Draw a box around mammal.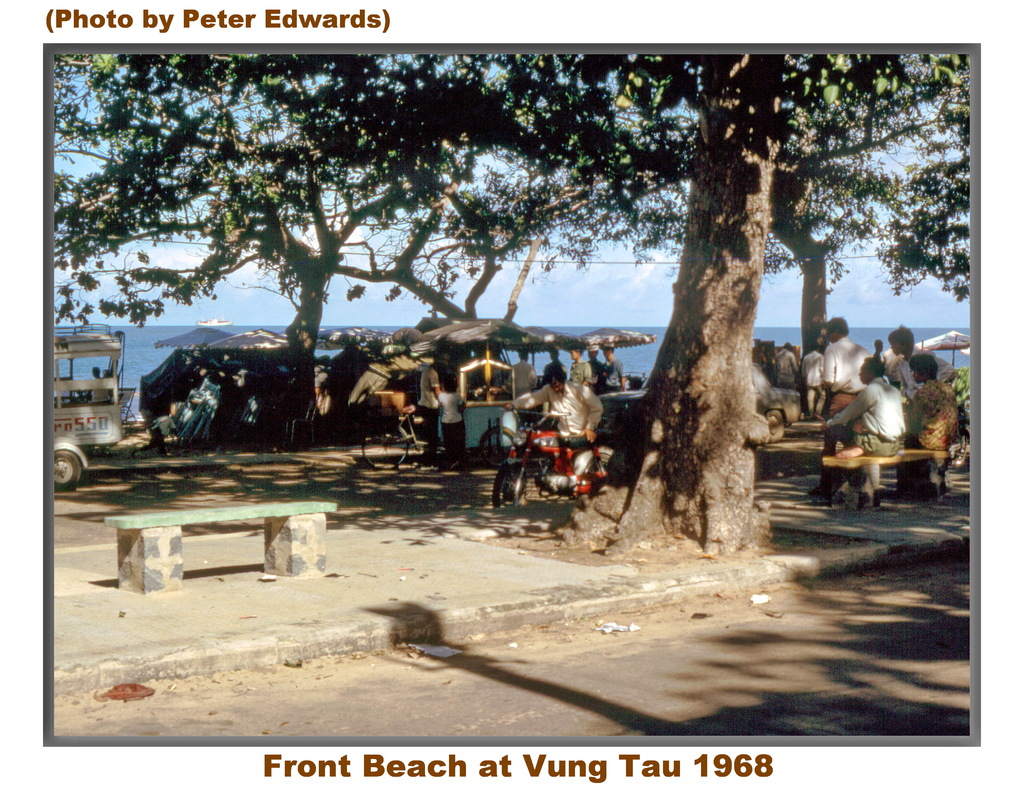
<bbox>569, 343, 596, 392</bbox>.
